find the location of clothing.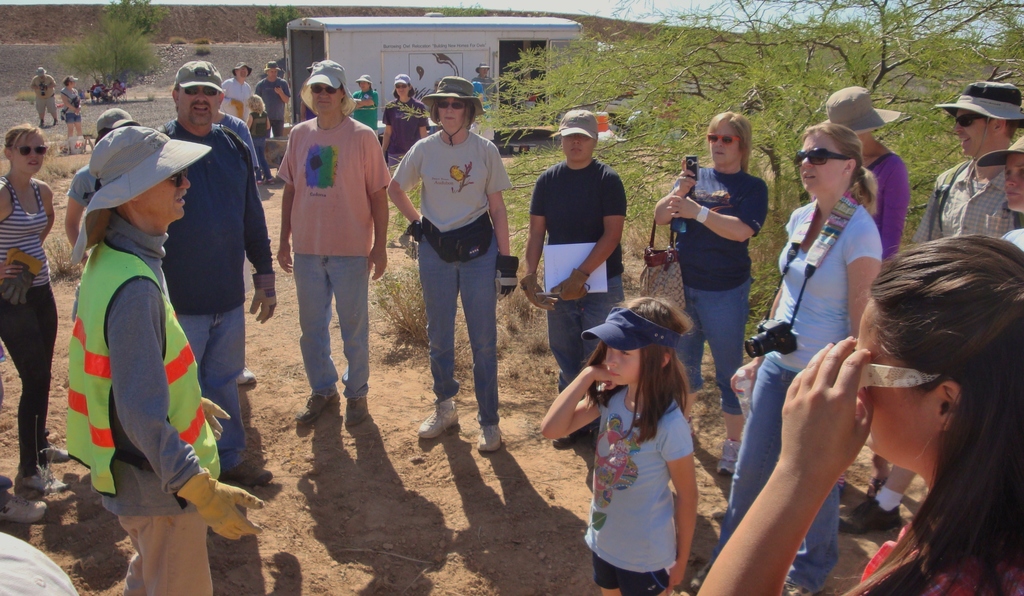
Location: bbox(594, 398, 720, 595).
